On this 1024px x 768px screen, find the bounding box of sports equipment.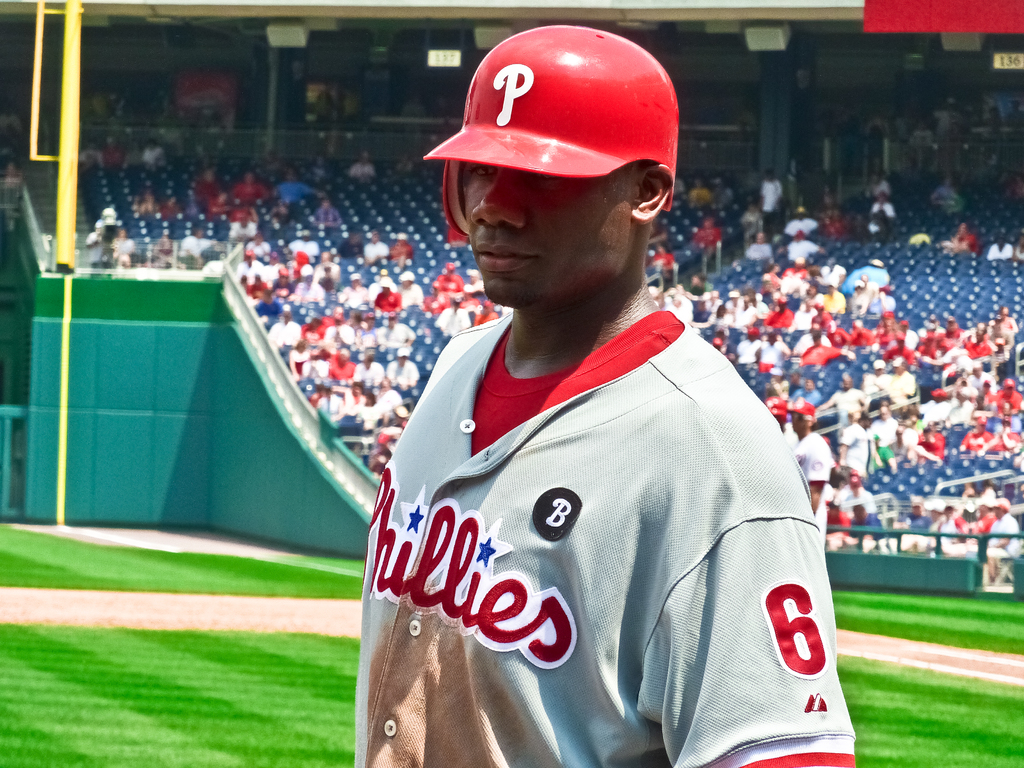
Bounding box: Rect(417, 22, 684, 248).
